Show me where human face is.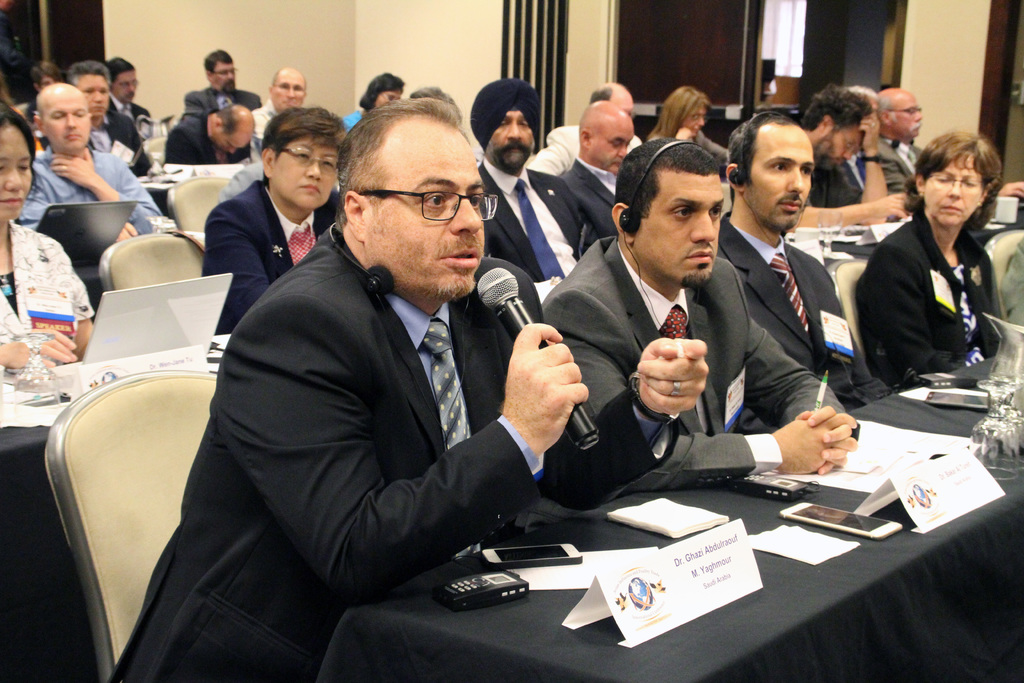
human face is at (276,74,301,110).
